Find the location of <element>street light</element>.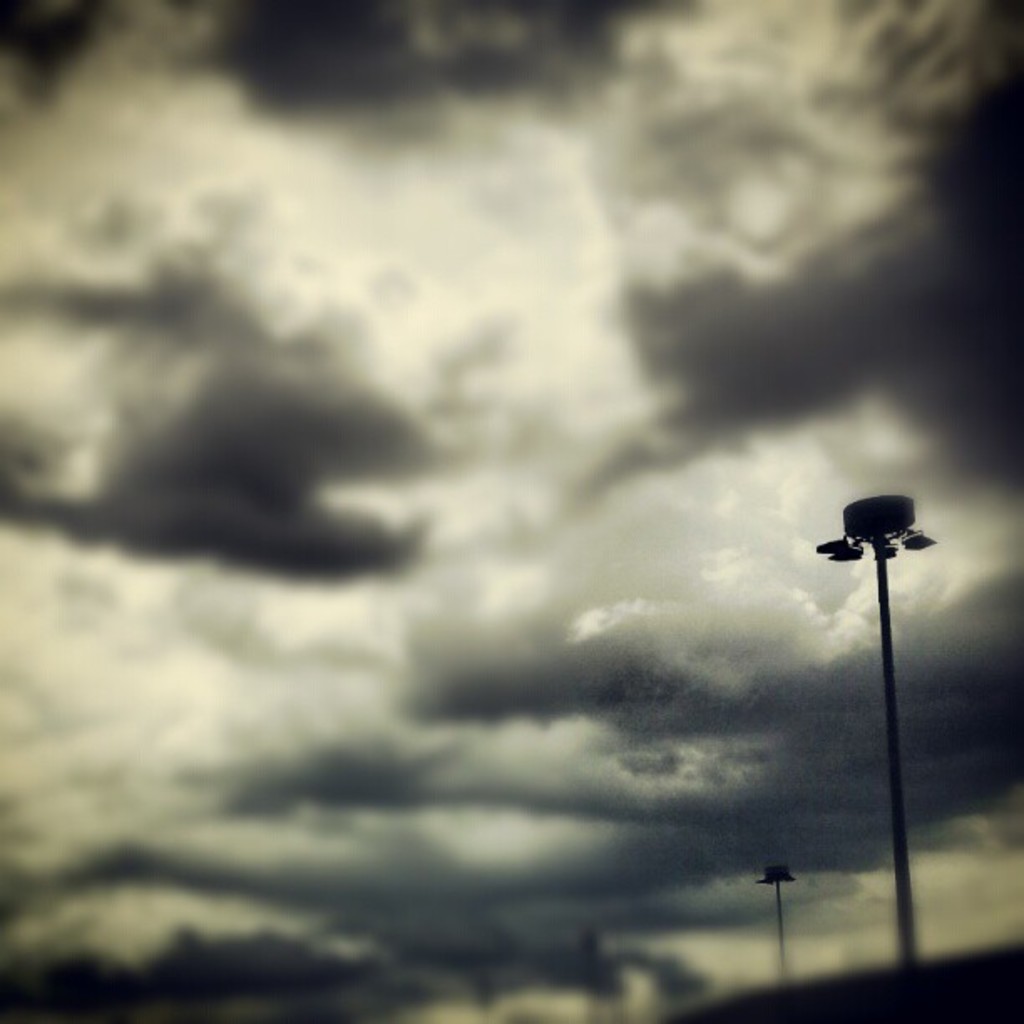
Location: l=746, t=855, r=806, b=987.
